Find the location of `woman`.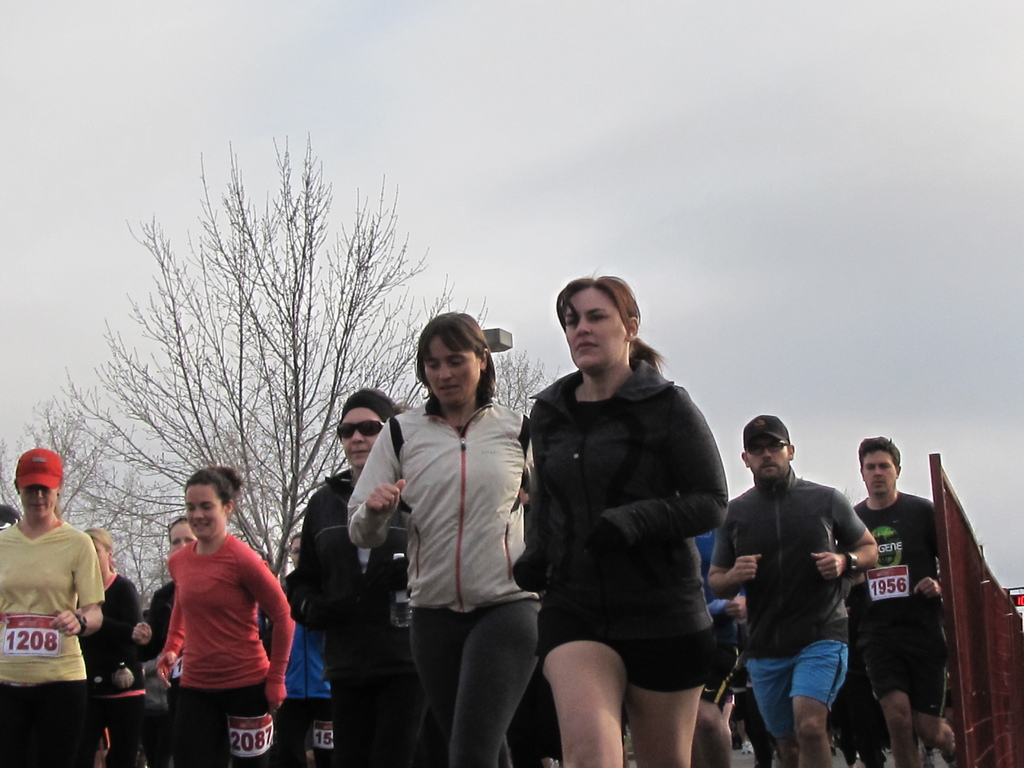
Location: bbox=(84, 525, 143, 685).
